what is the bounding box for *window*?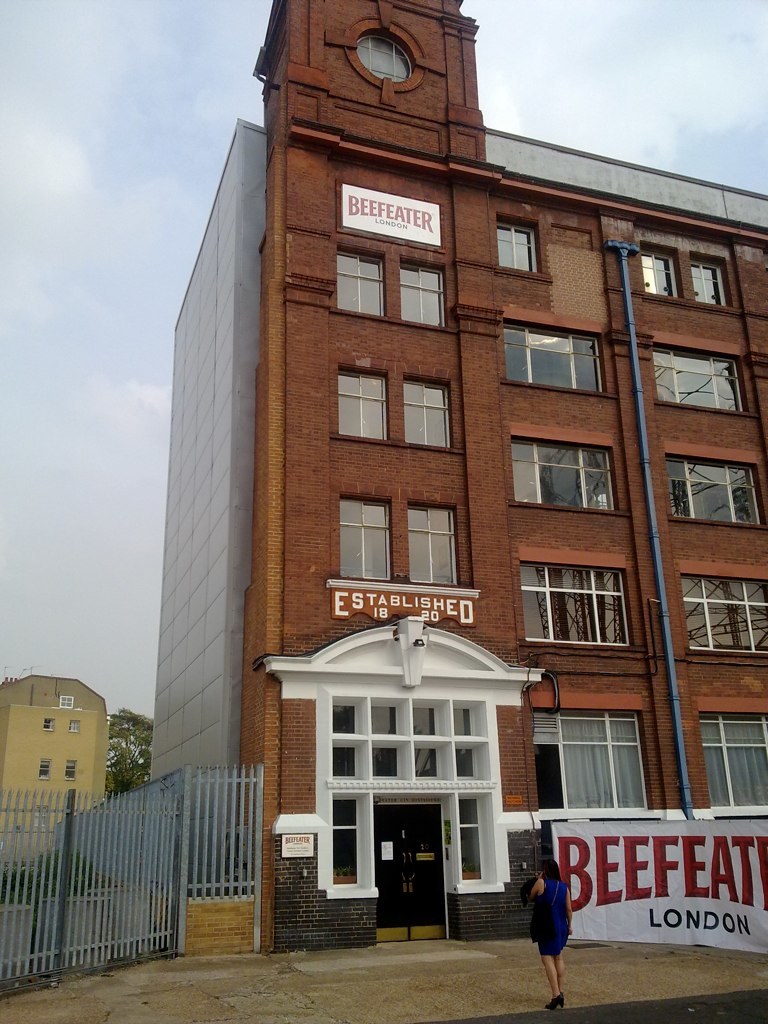
x1=523, y1=424, x2=621, y2=520.
